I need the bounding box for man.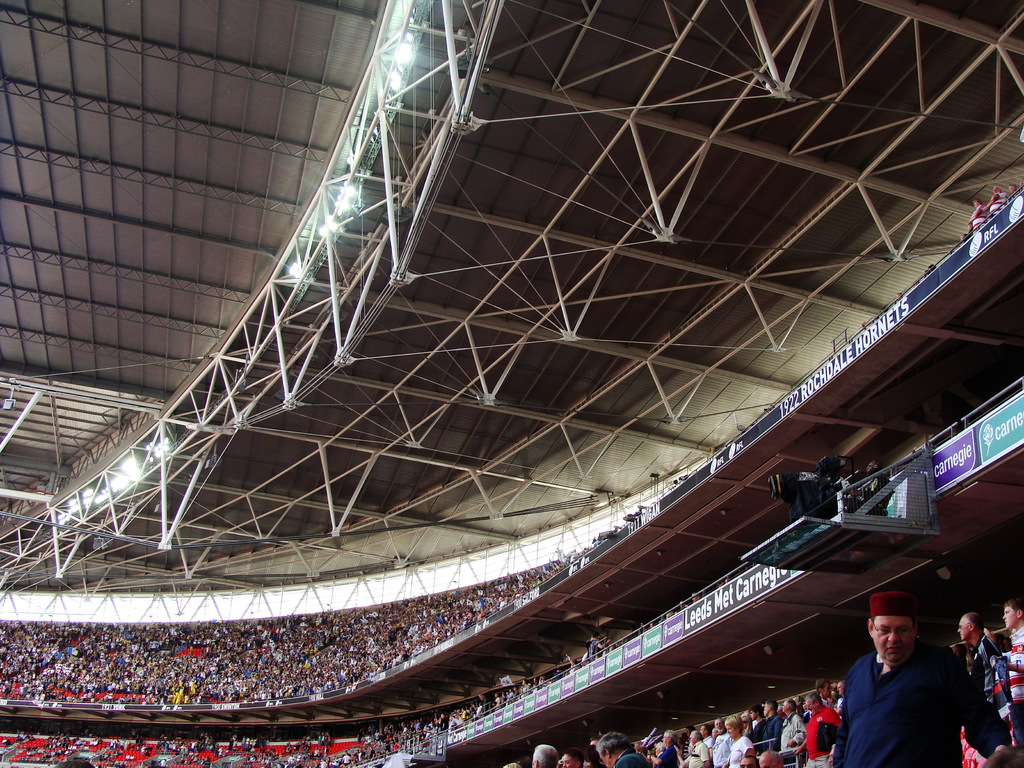
Here it is: select_region(781, 701, 808, 755).
